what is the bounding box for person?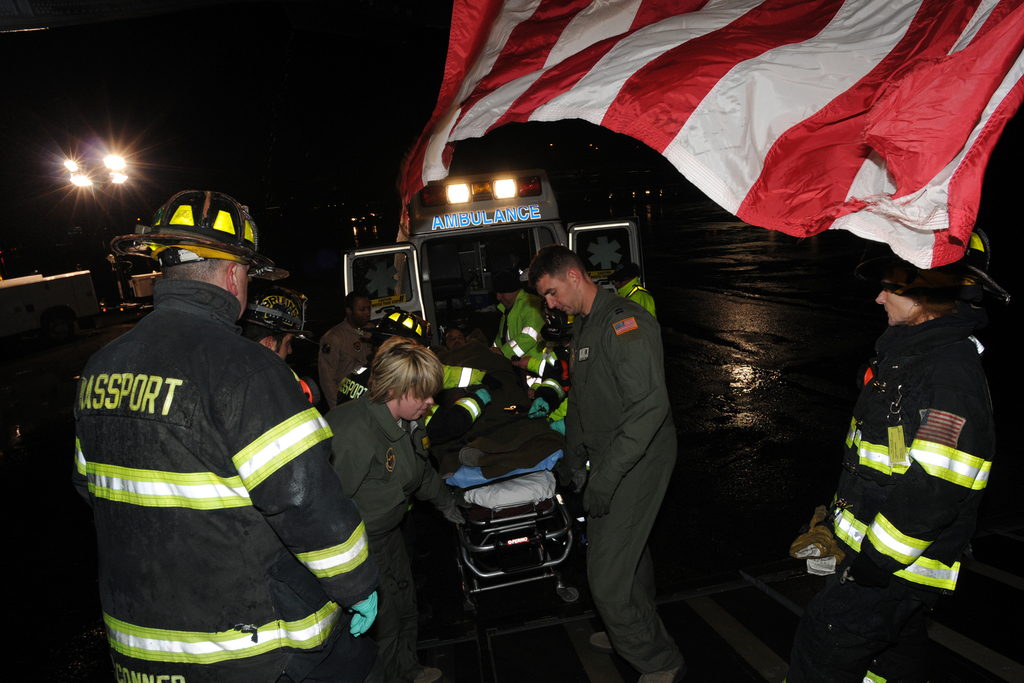
x1=490, y1=273, x2=548, y2=369.
